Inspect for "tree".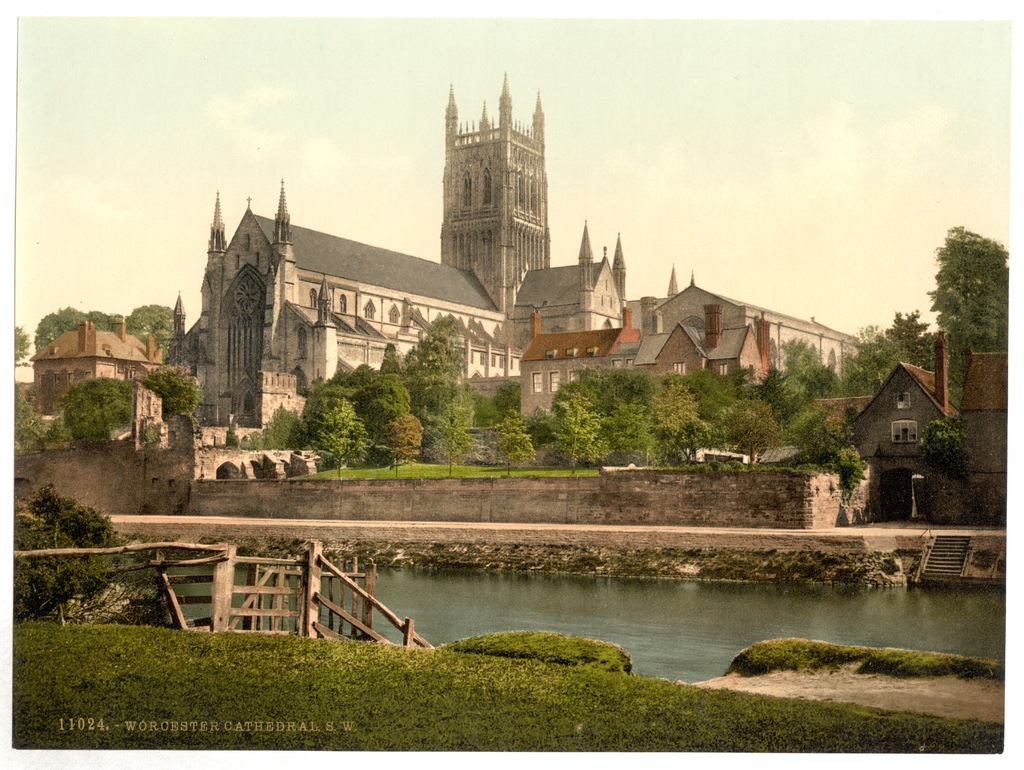
Inspection: select_region(26, 474, 131, 569).
